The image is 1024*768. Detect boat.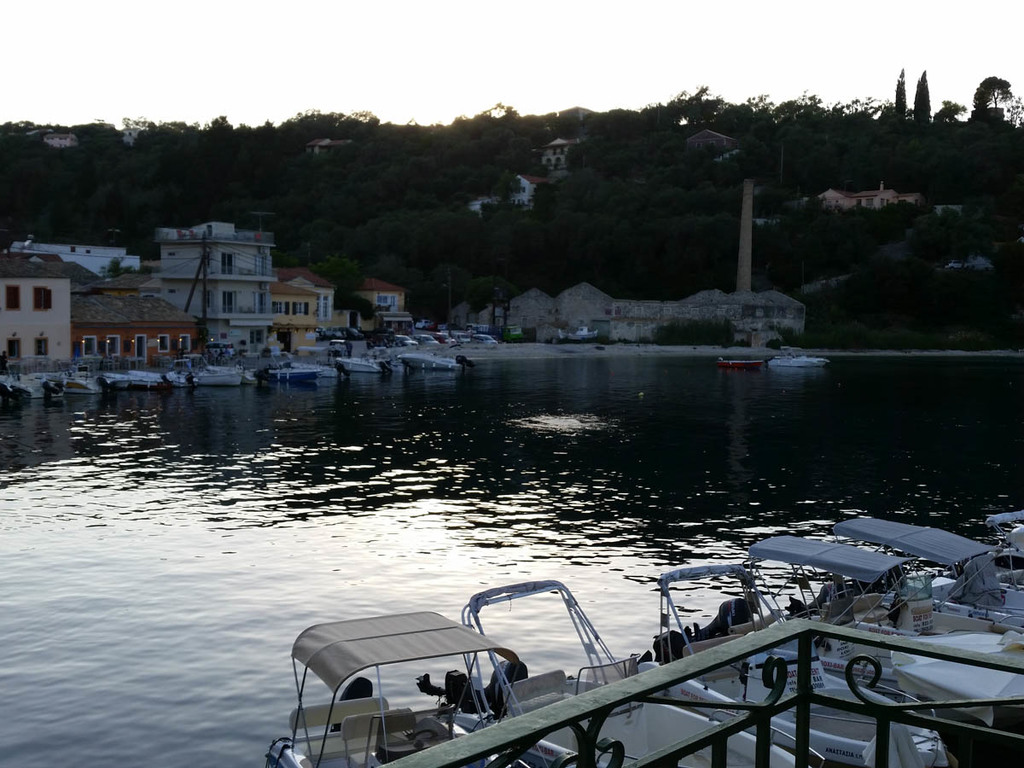
Detection: region(59, 373, 97, 392).
